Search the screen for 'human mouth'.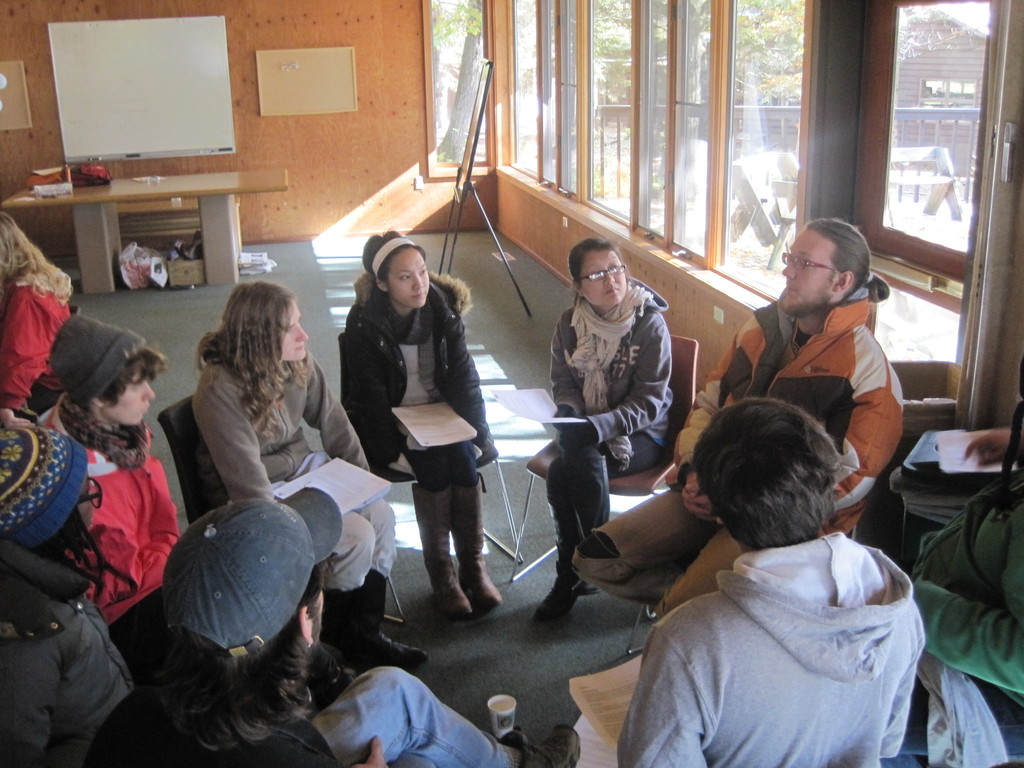
Found at (x1=602, y1=285, x2=620, y2=294).
